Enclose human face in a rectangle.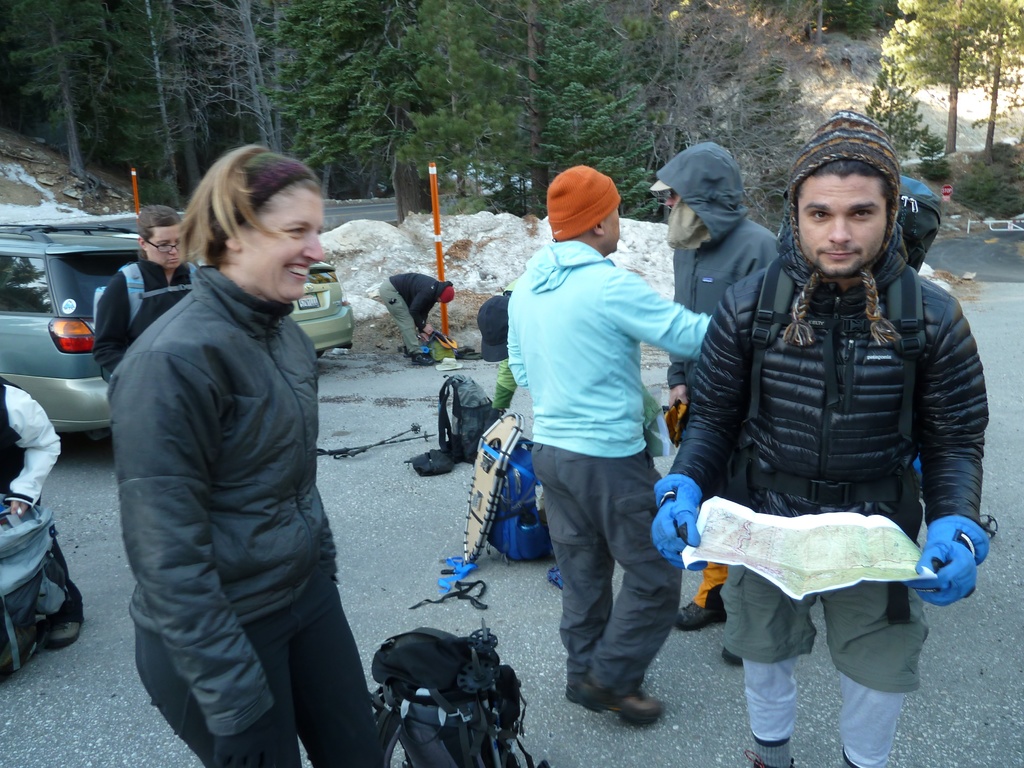
region(602, 211, 625, 252).
